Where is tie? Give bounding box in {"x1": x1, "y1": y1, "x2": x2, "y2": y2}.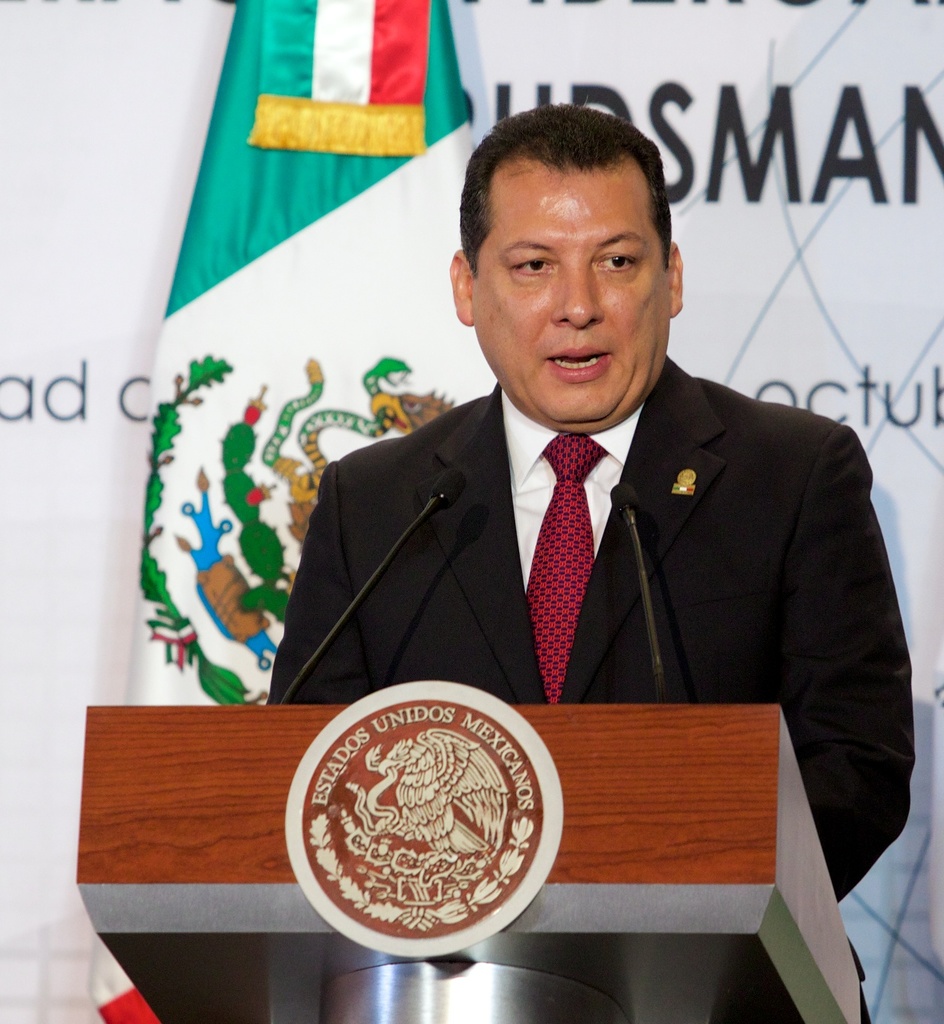
{"x1": 525, "y1": 432, "x2": 607, "y2": 709}.
